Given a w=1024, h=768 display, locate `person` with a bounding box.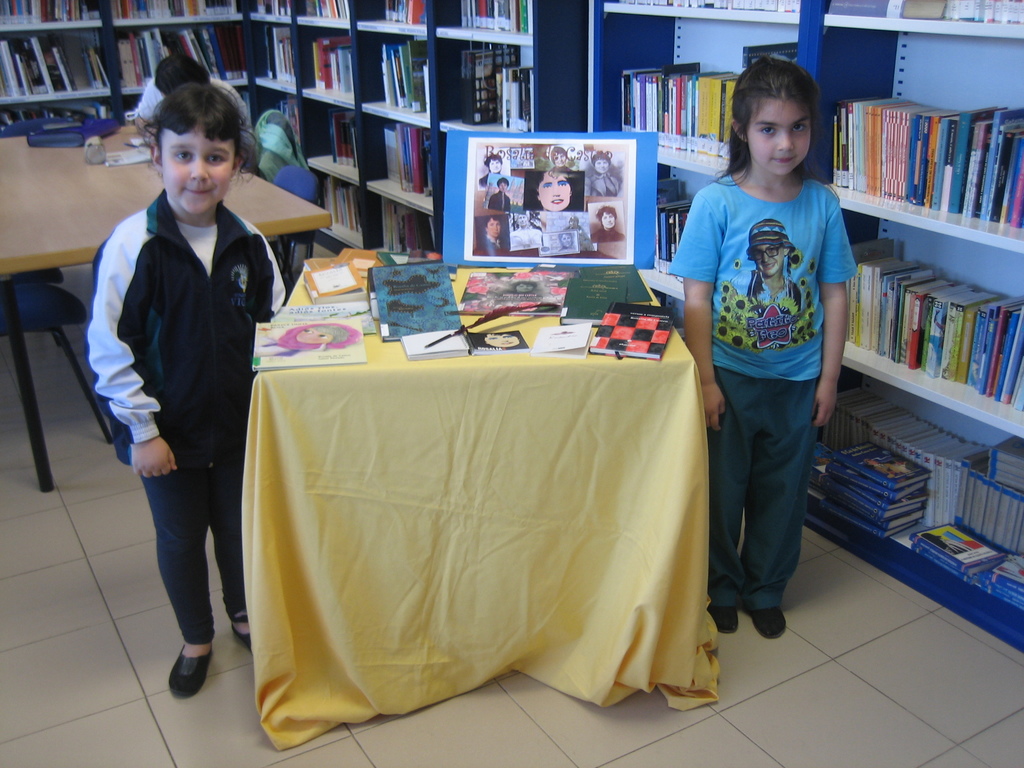
Located: 483, 325, 527, 352.
